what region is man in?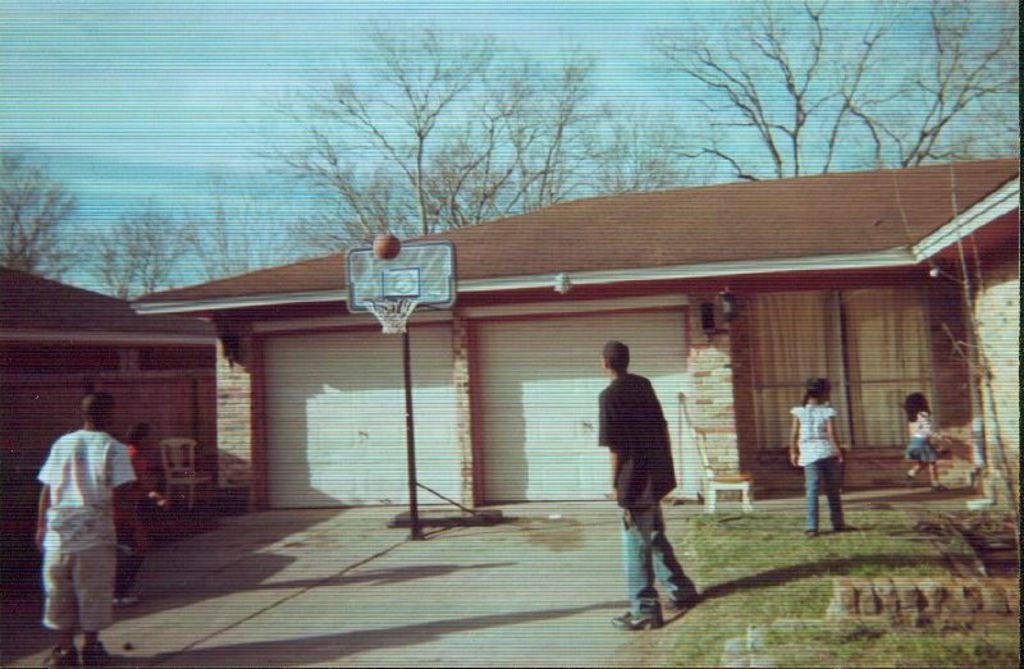
x1=596 y1=339 x2=716 y2=626.
